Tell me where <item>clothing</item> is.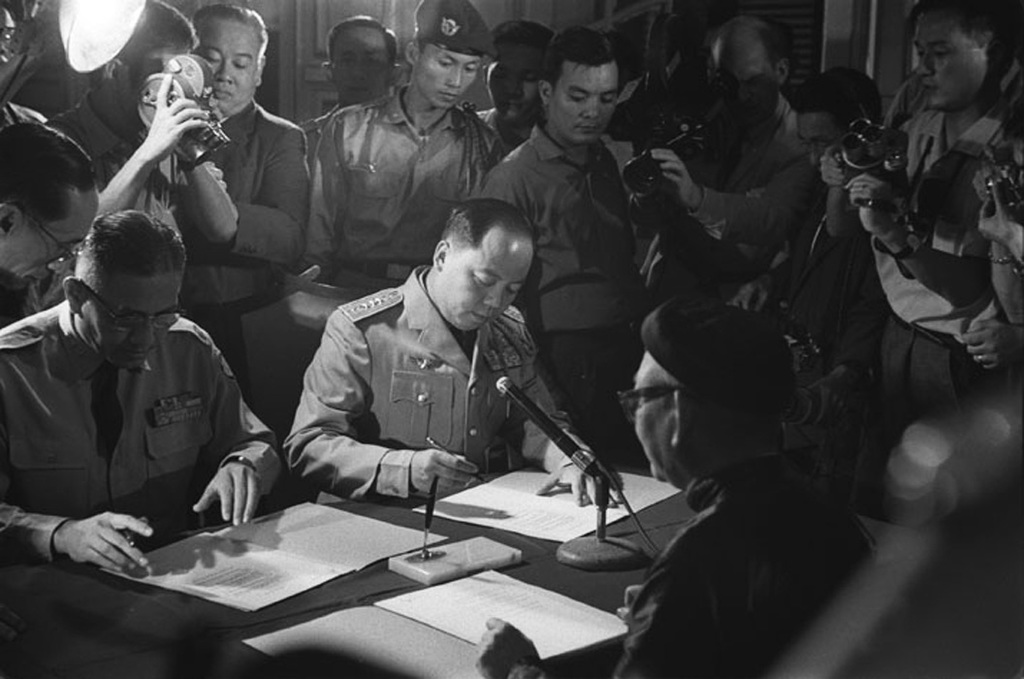
<item>clothing</item> is at x1=270 y1=264 x2=567 y2=507.
